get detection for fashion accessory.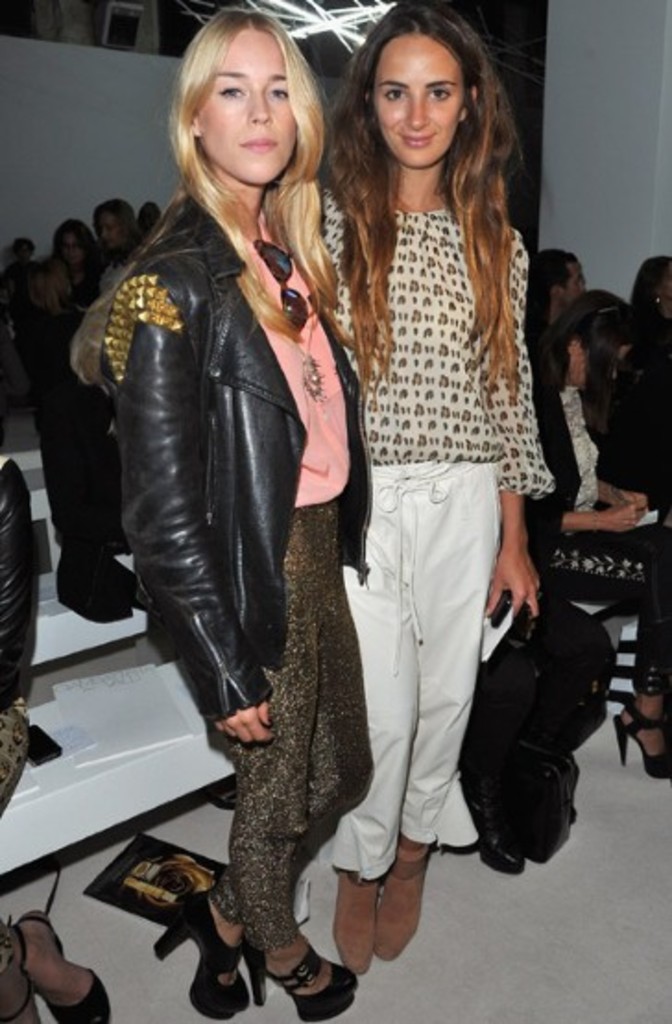
Detection: x1=373, y1=828, x2=436, y2=961.
